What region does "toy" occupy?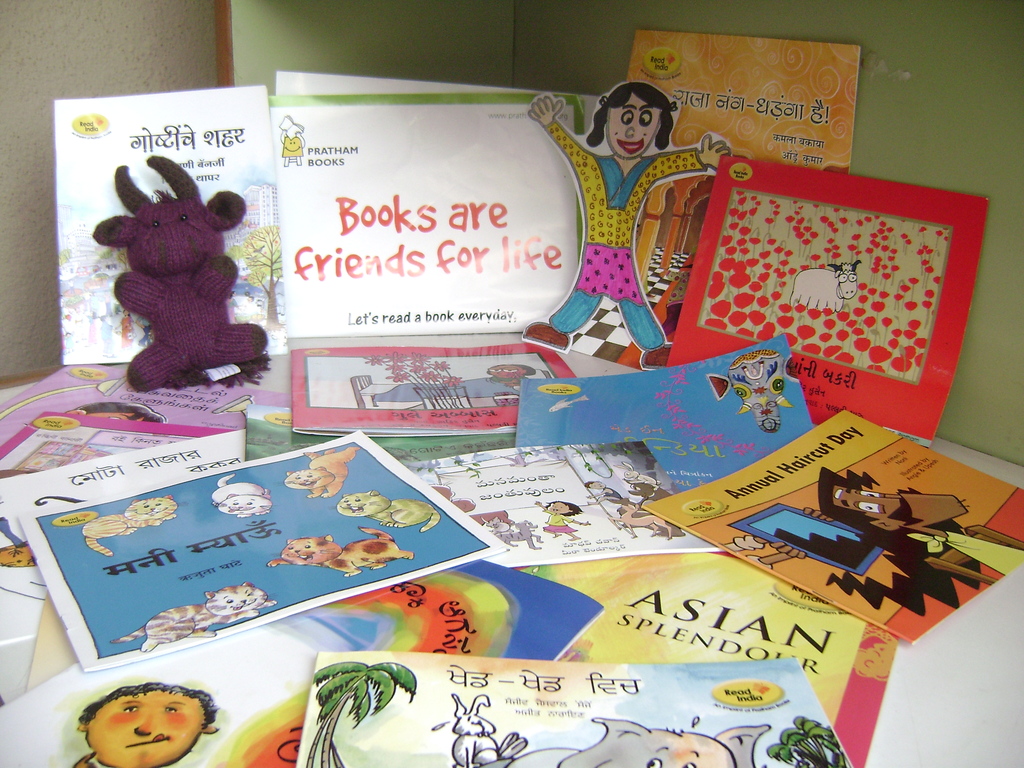
bbox=(260, 525, 415, 589).
